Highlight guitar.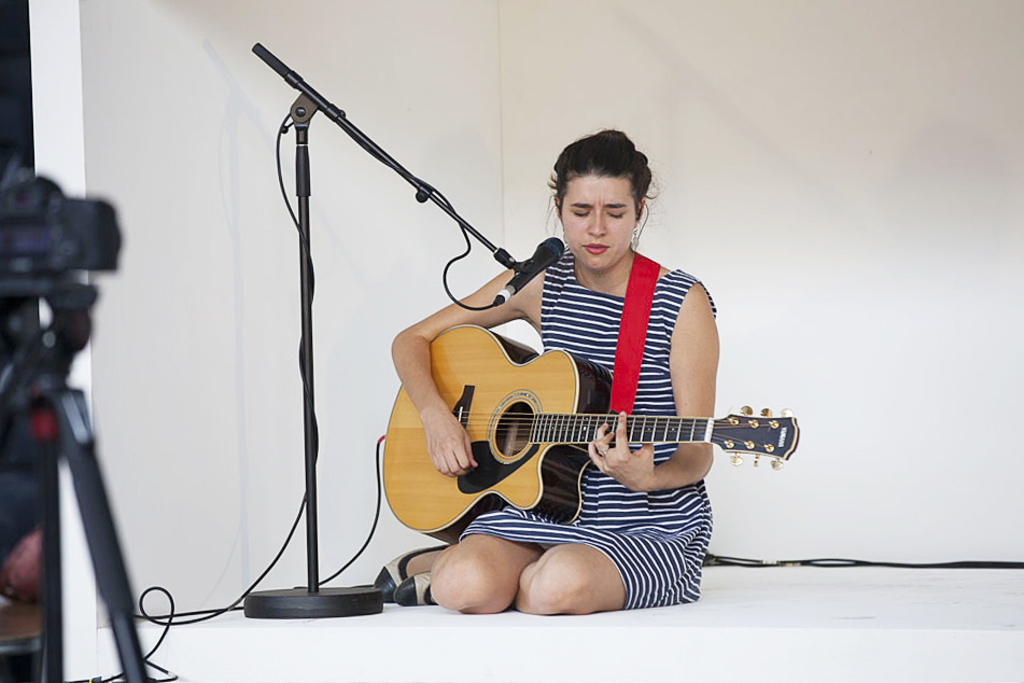
Highlighted region: region(377, 329, 801, 544).
